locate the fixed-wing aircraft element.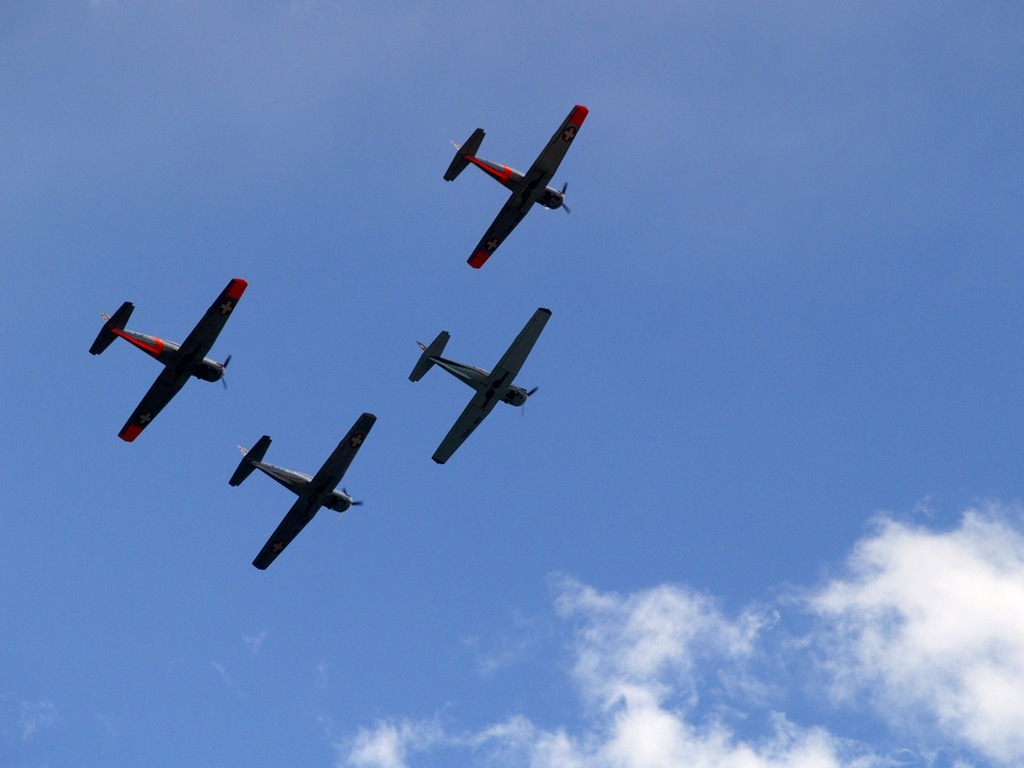
Element bbox: bbox(403, 304, 554, 464).
